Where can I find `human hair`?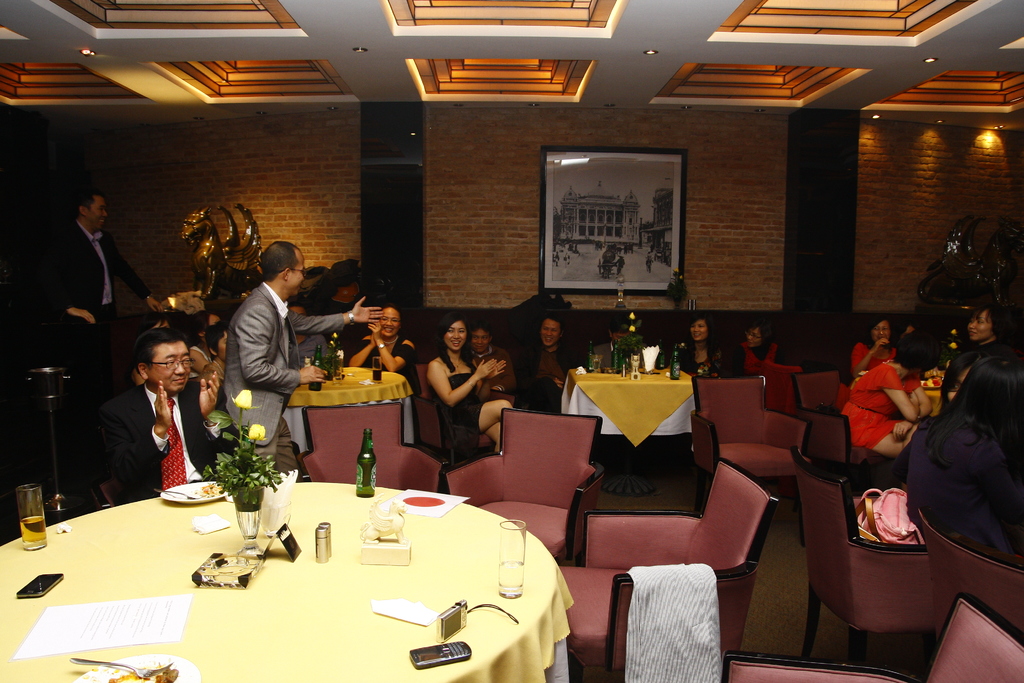
You can find it at <bbox>860, 309, 890, 342</bbox>.
